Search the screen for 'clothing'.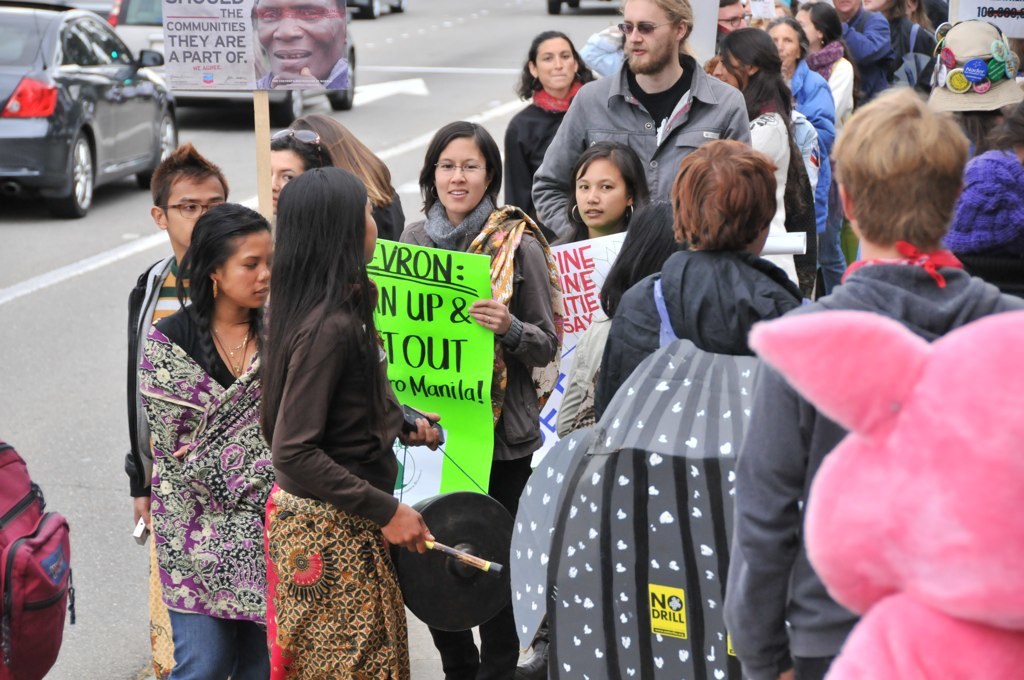
Found at BBox(781, 57, 831, 275).
